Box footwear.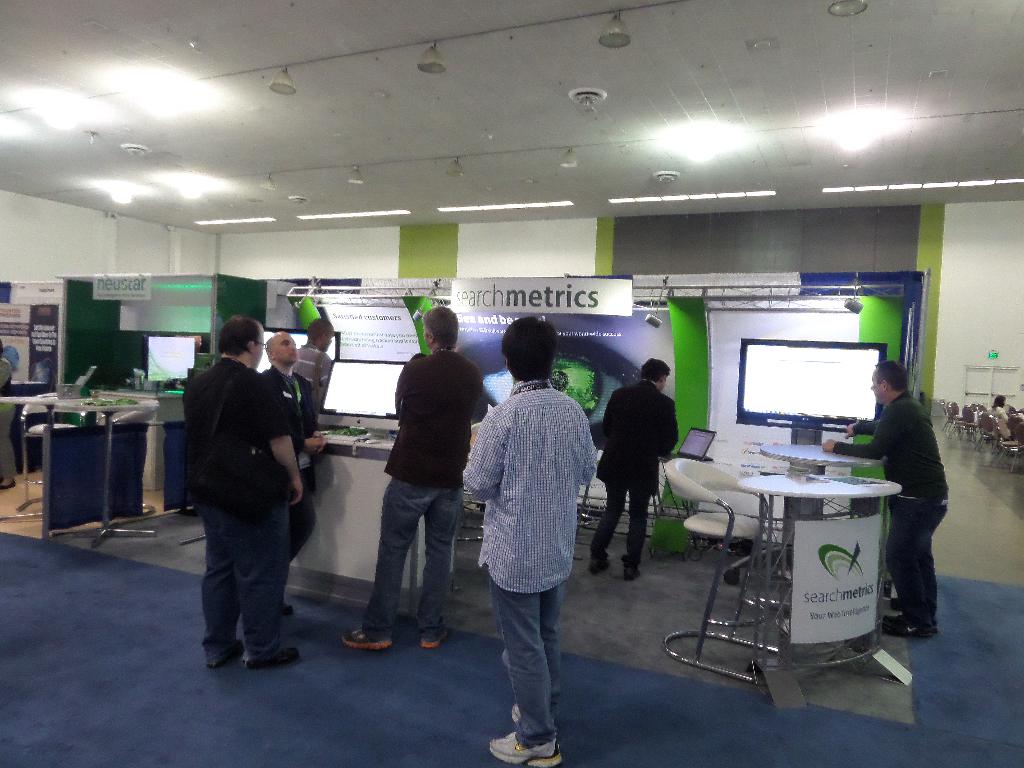
box(511, 696, 540, 736).
